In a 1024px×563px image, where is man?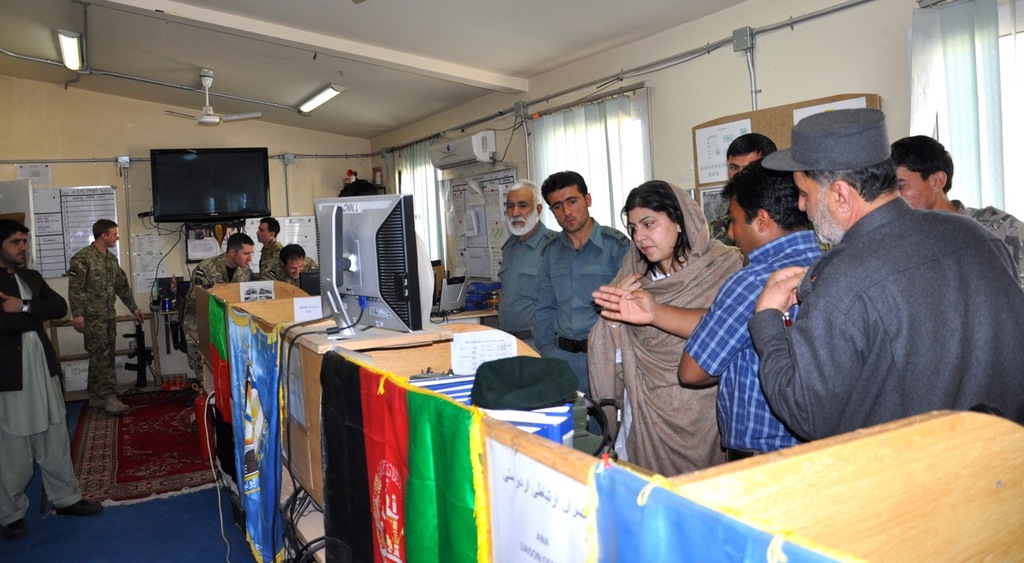
x1=534 y1=170 x2=628 y2=404.
